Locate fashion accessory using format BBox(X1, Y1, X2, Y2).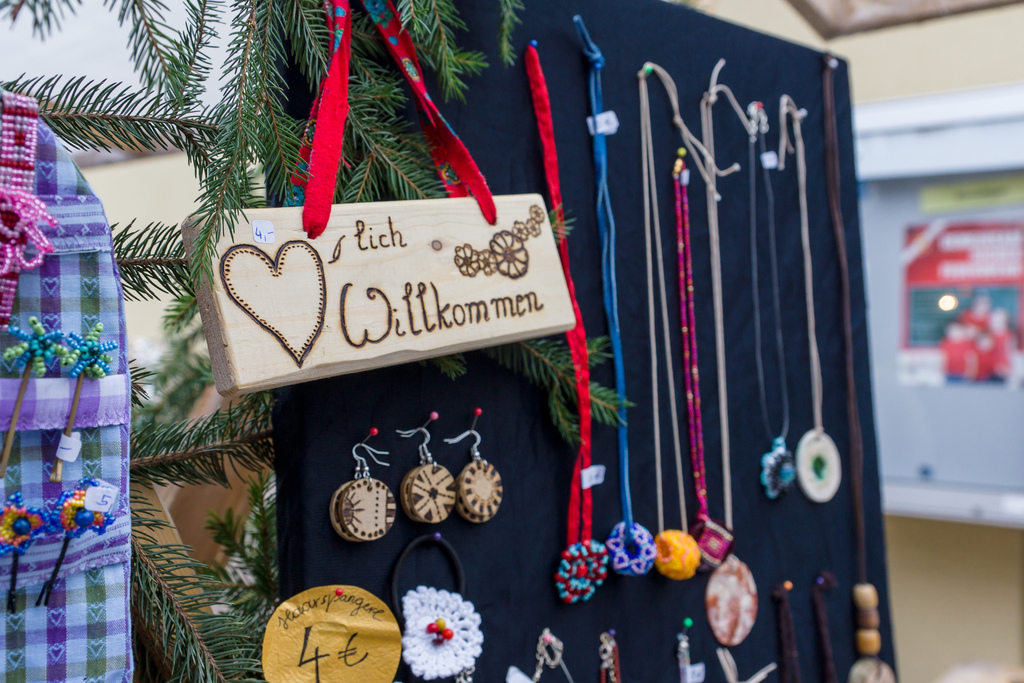
BBox(0, 496, 50, 613).
